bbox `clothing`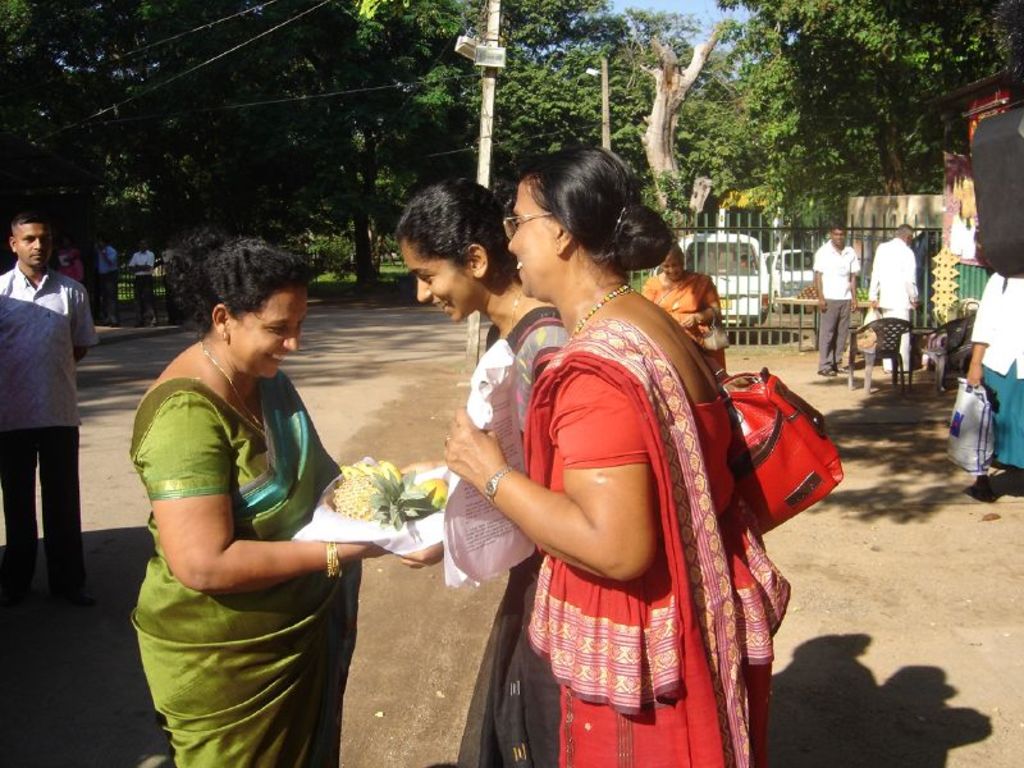
810, 236, 863, 372
